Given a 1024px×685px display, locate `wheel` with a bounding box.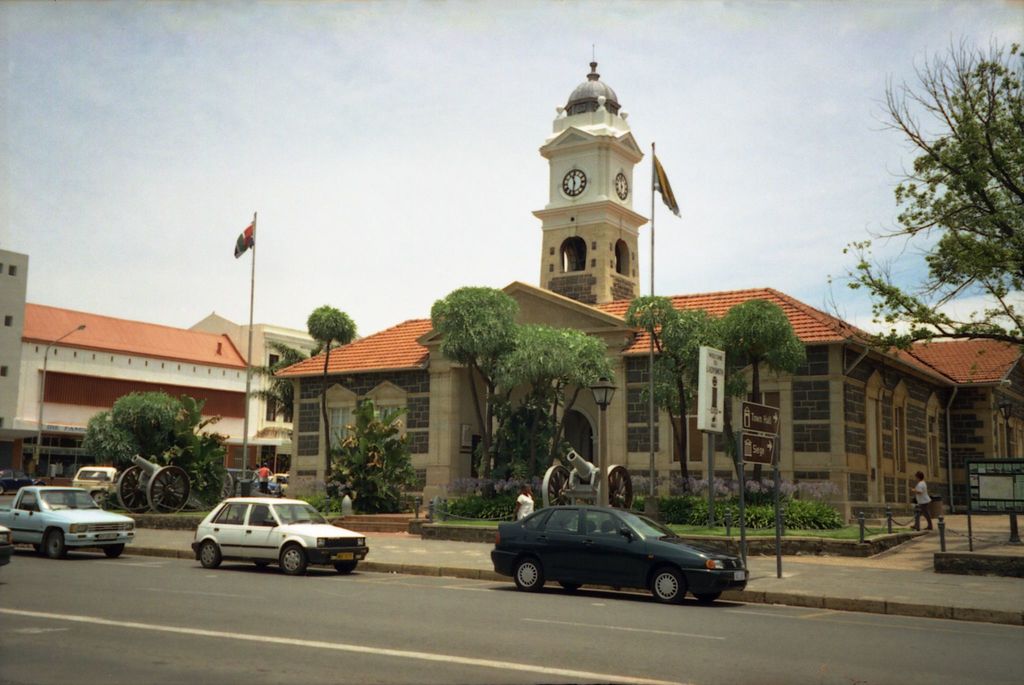
Located: [left=597, top=464, right=632, bottom=516].
